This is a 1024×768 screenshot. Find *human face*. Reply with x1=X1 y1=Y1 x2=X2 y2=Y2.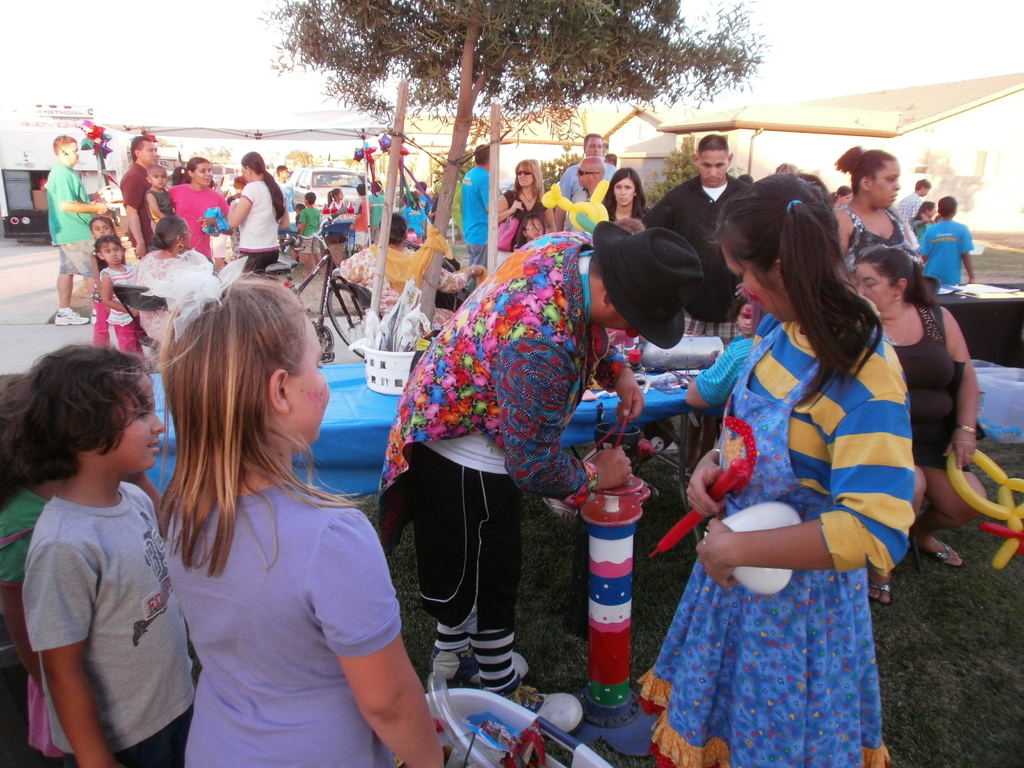
x1=869 y1=158 x2=902 y2=207.
